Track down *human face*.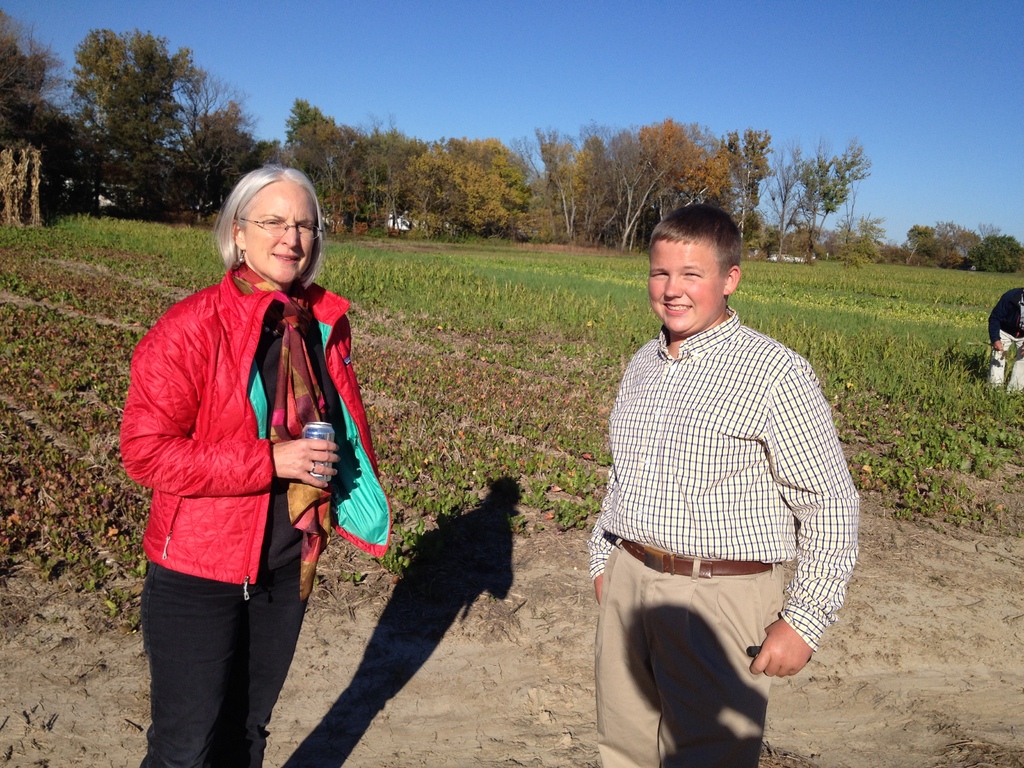
Tracked to region(644, 239, 722, 333).
